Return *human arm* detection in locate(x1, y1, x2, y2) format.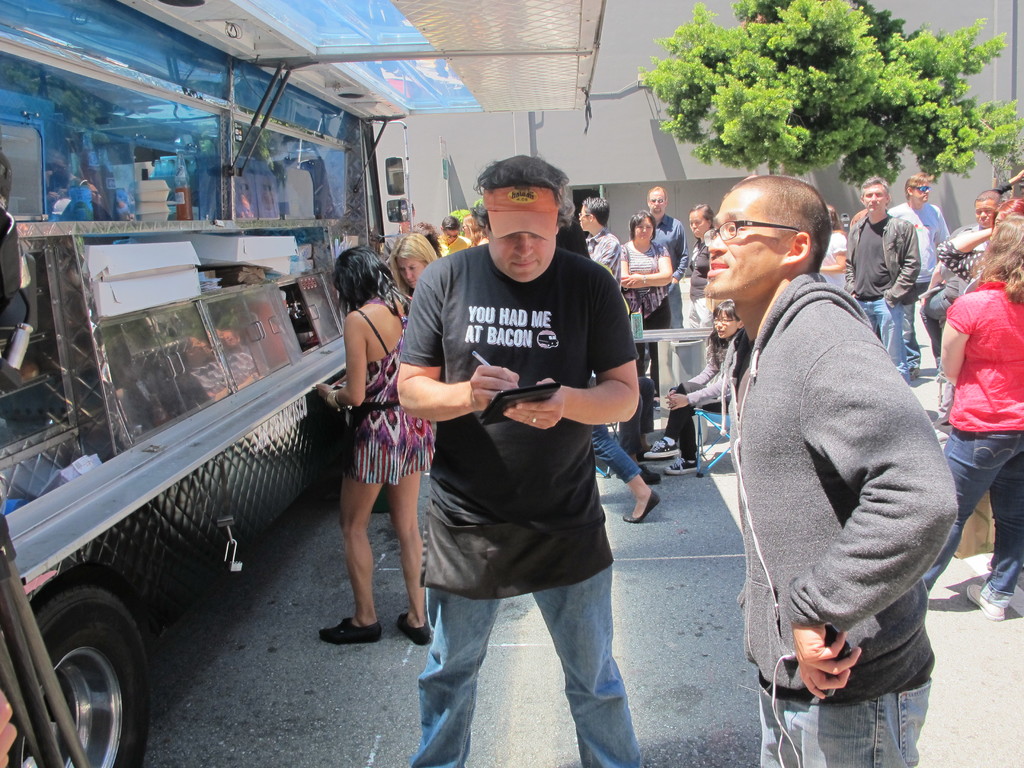
locate(498, 274, 639, 430).
